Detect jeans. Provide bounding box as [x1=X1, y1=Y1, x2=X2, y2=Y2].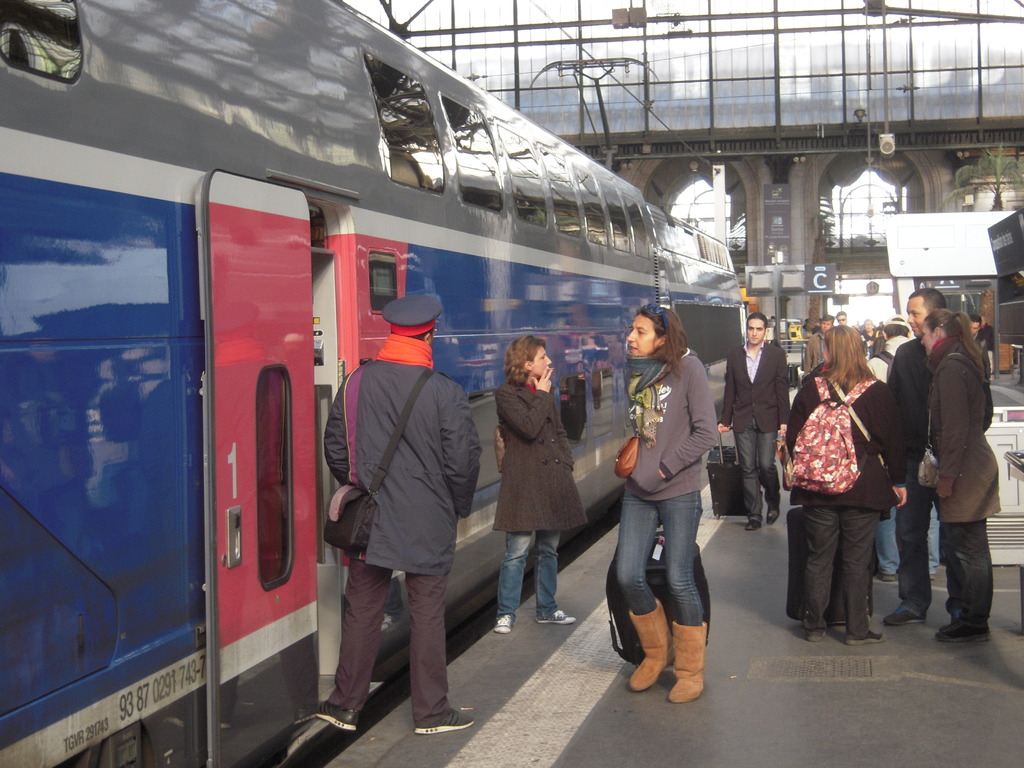
[x1=499, y1=531, x2=561, y2=619].
